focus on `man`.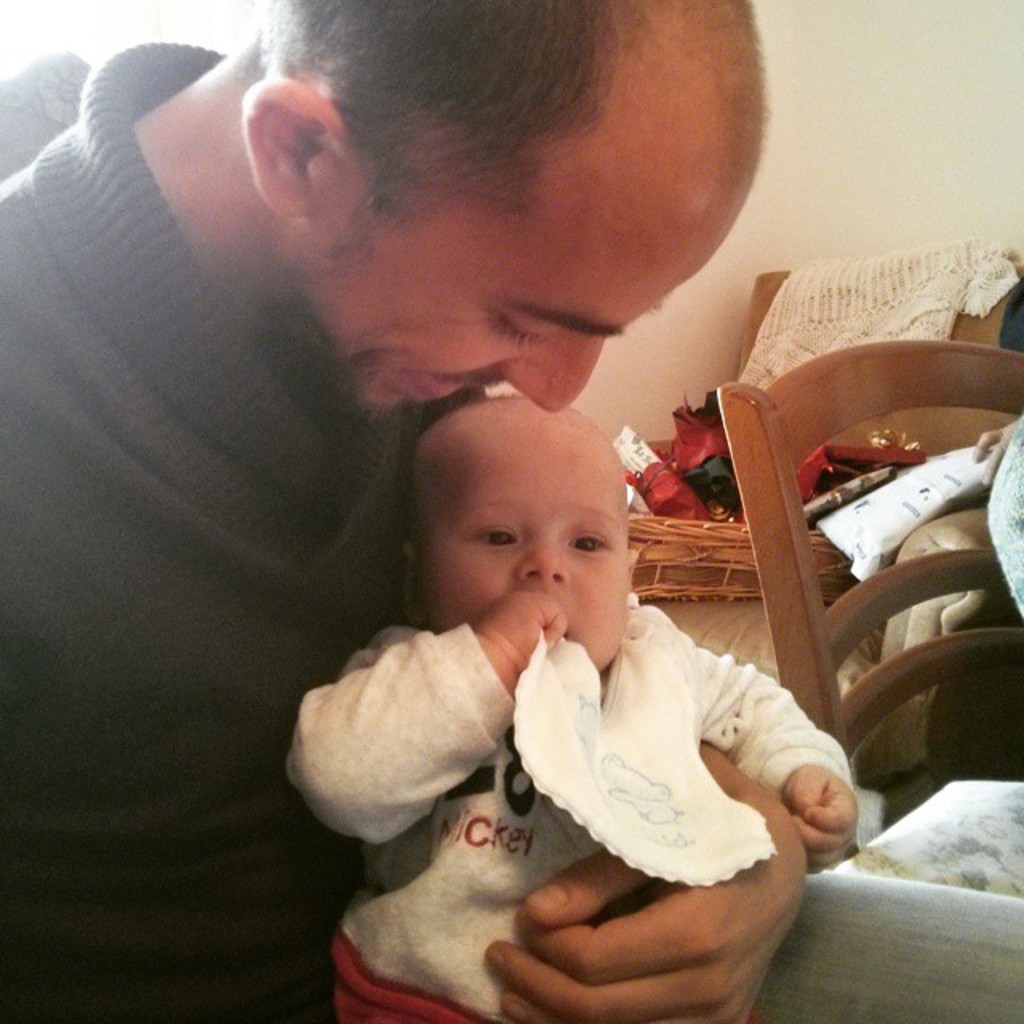
Focused at [0,3,834,1022].
